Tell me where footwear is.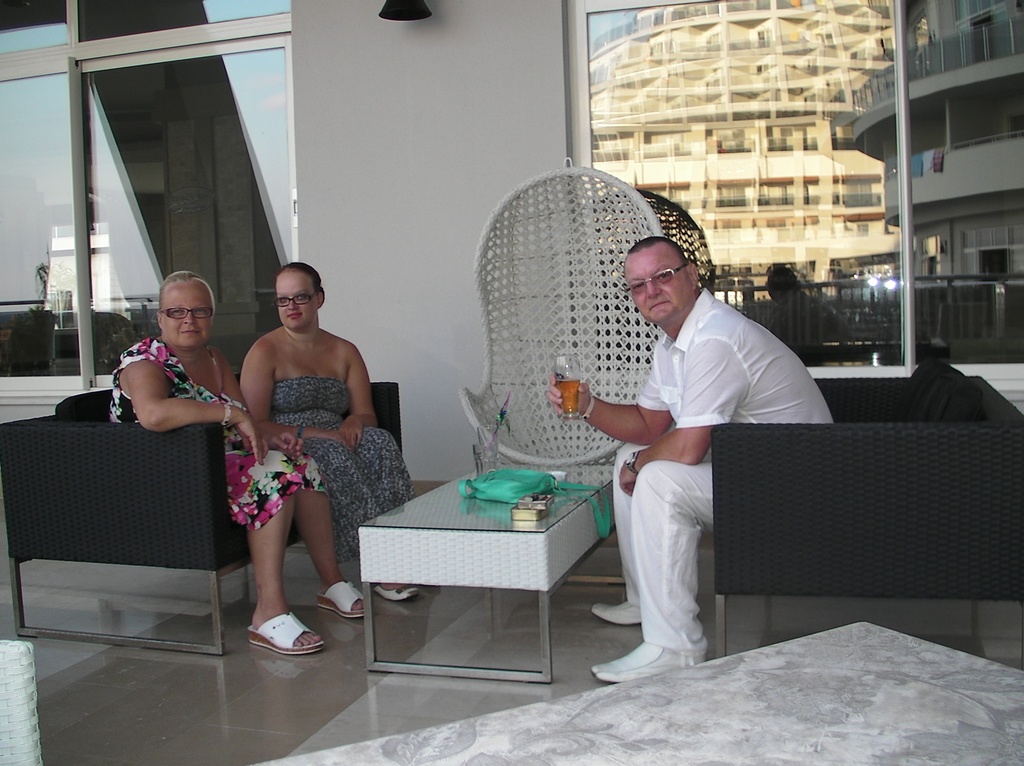
footwear is at <bbox>593, 595, 641, 626</bbox>.
